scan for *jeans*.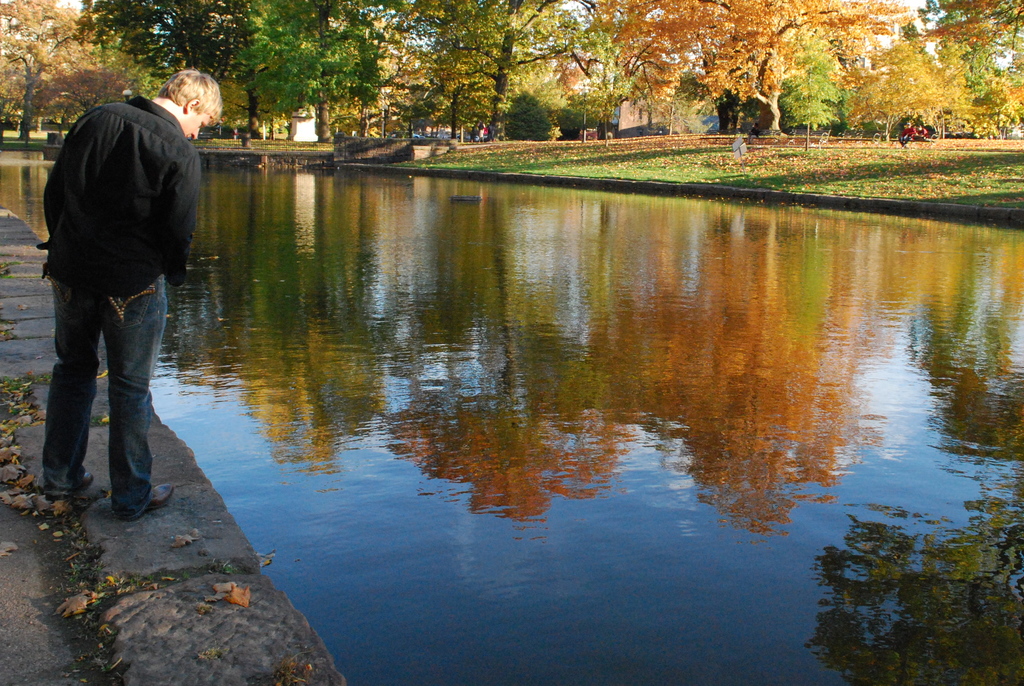
Scan result: (left=32, top=270, right=160, bottom=511).
